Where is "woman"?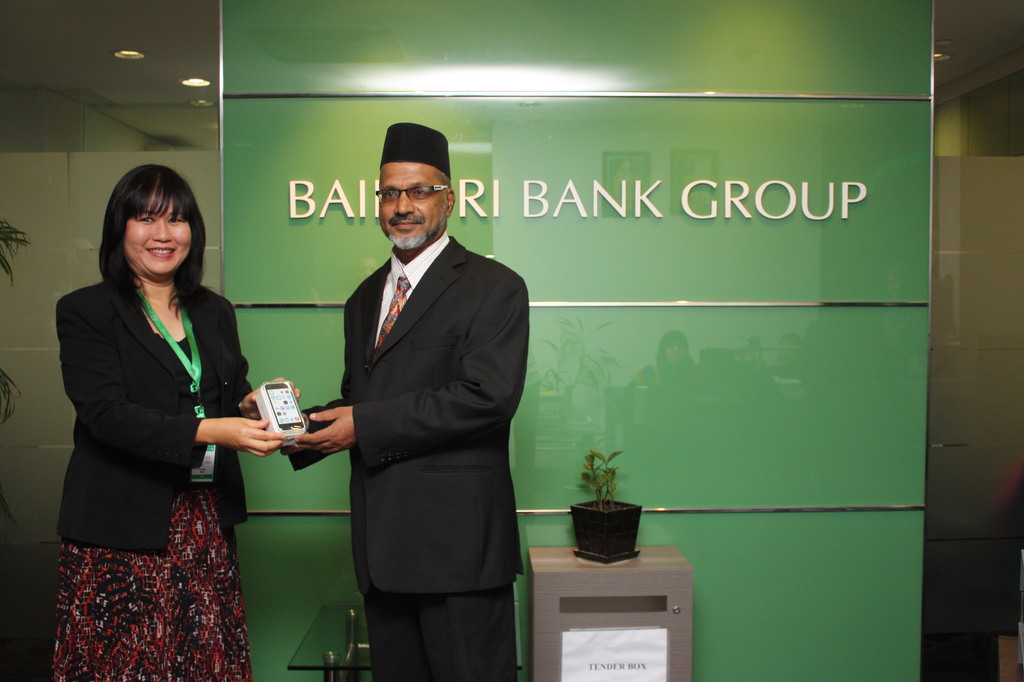
Rect(43, 156, 307, 681).
